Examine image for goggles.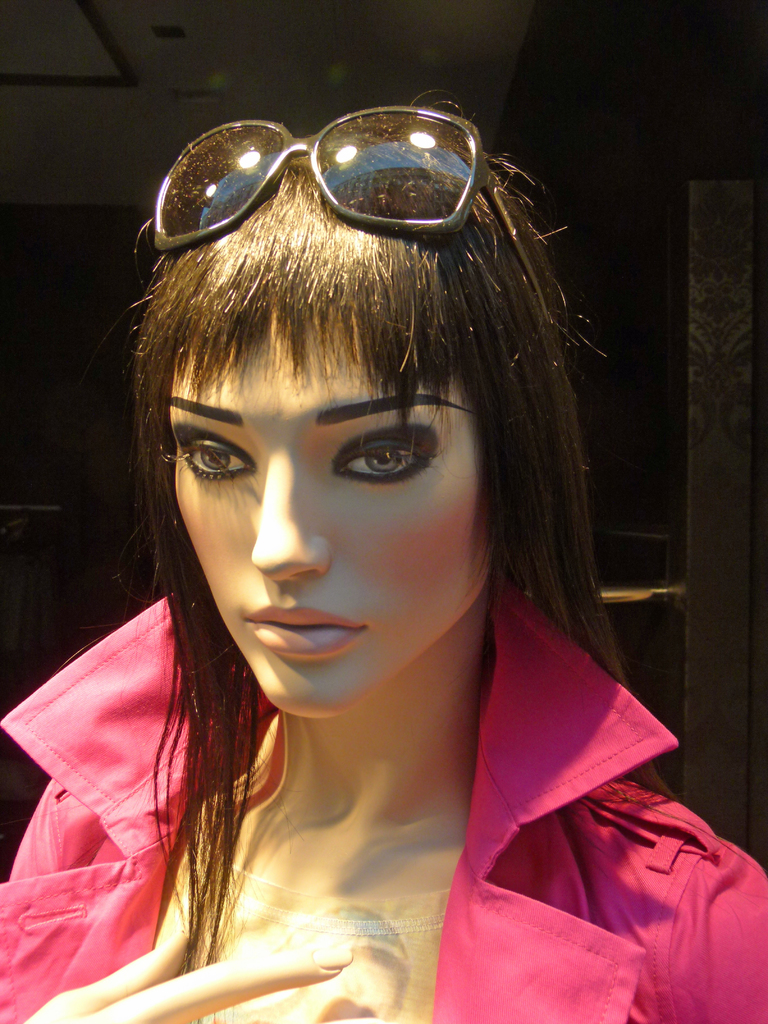
Examination result: [118,115,559,362].
